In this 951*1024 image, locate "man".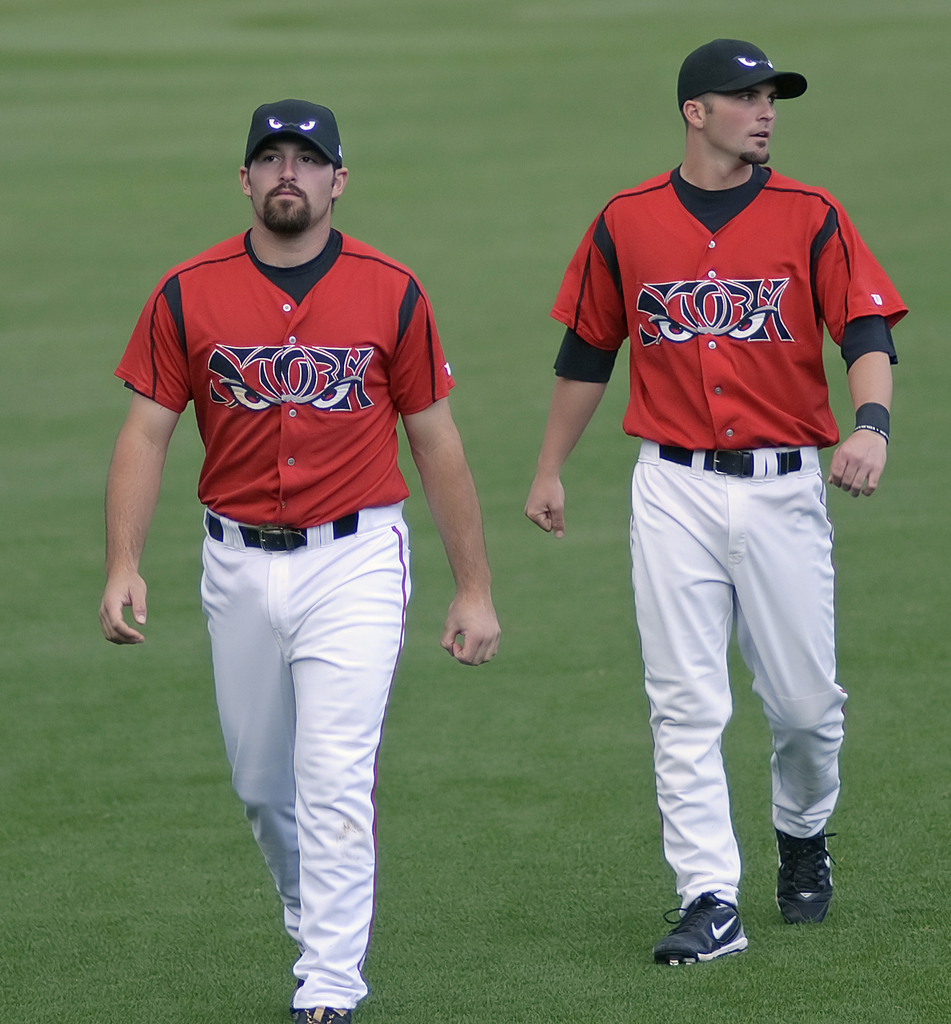
Bounding box: 537, 32, 854, 952.
